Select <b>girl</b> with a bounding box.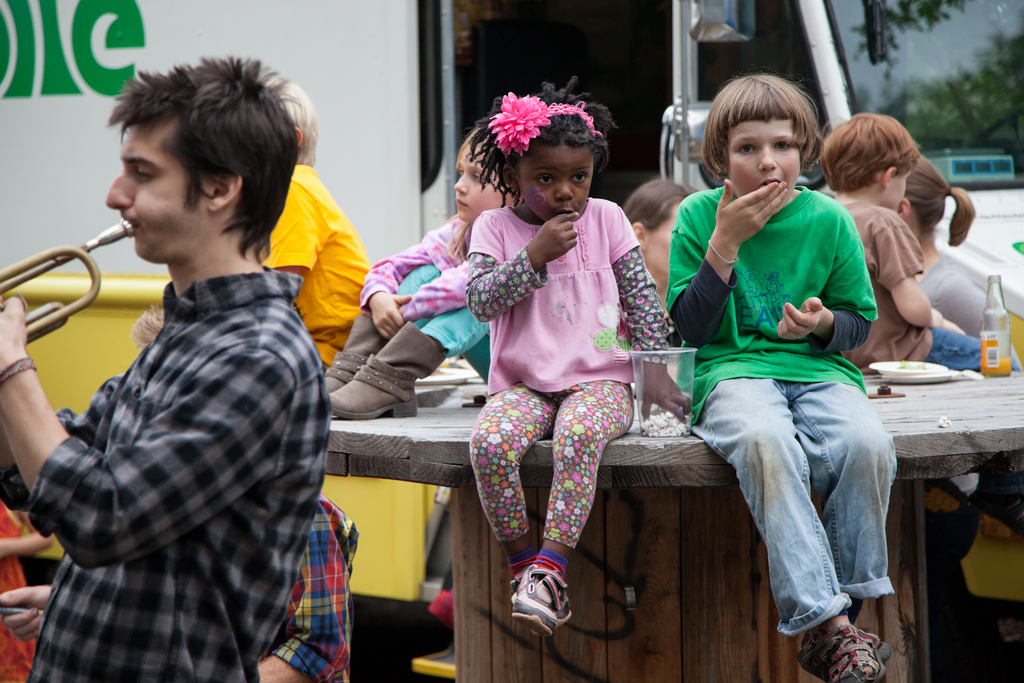
664,75,895,681.
